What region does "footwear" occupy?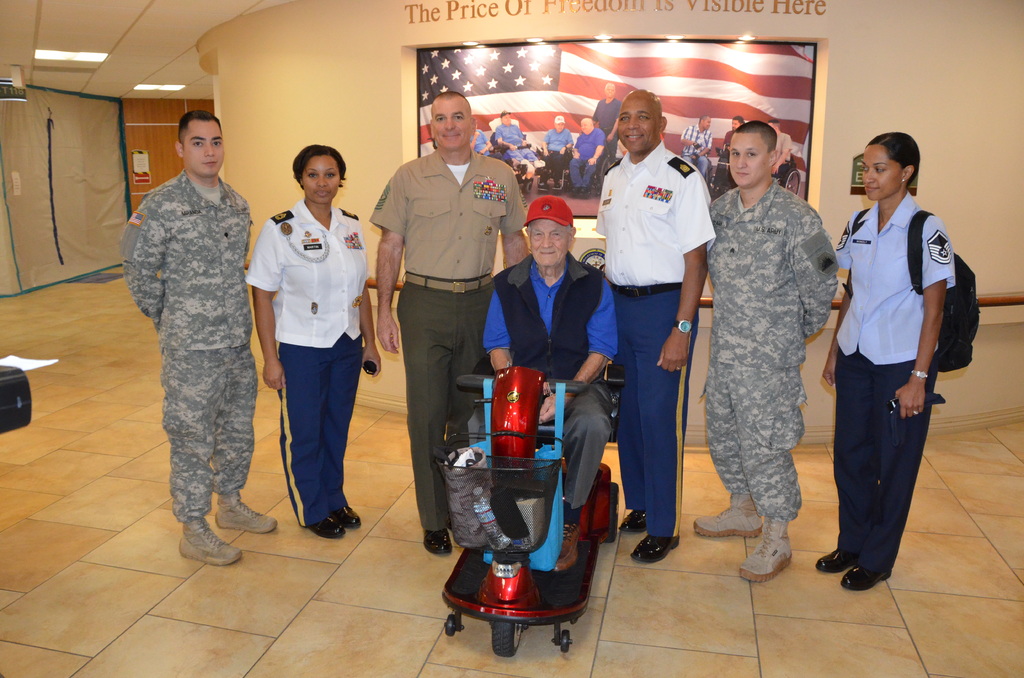
{"x1": 844, "y1": 569, "x2": 888, "y2": 588}.
